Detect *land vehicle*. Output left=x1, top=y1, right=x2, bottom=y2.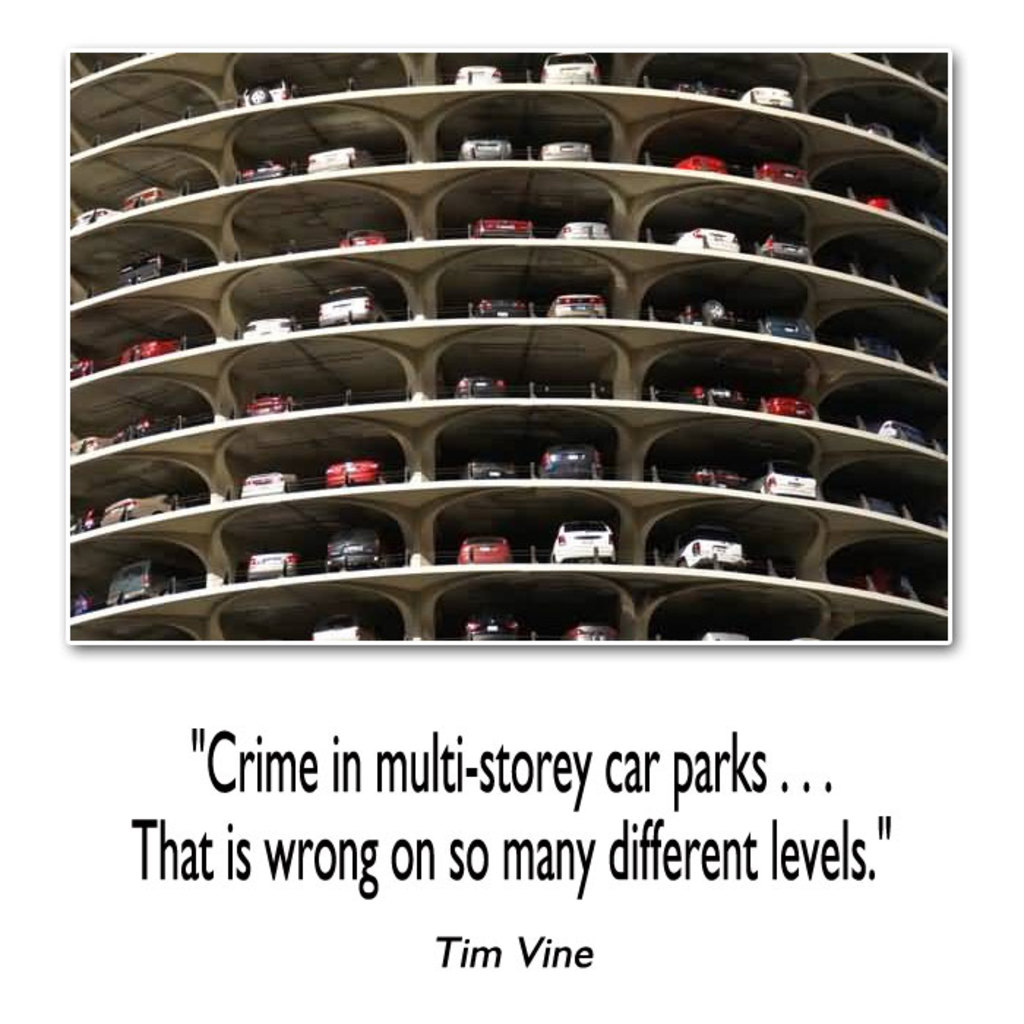
left=325, top=456, right=382, bottom=480.
